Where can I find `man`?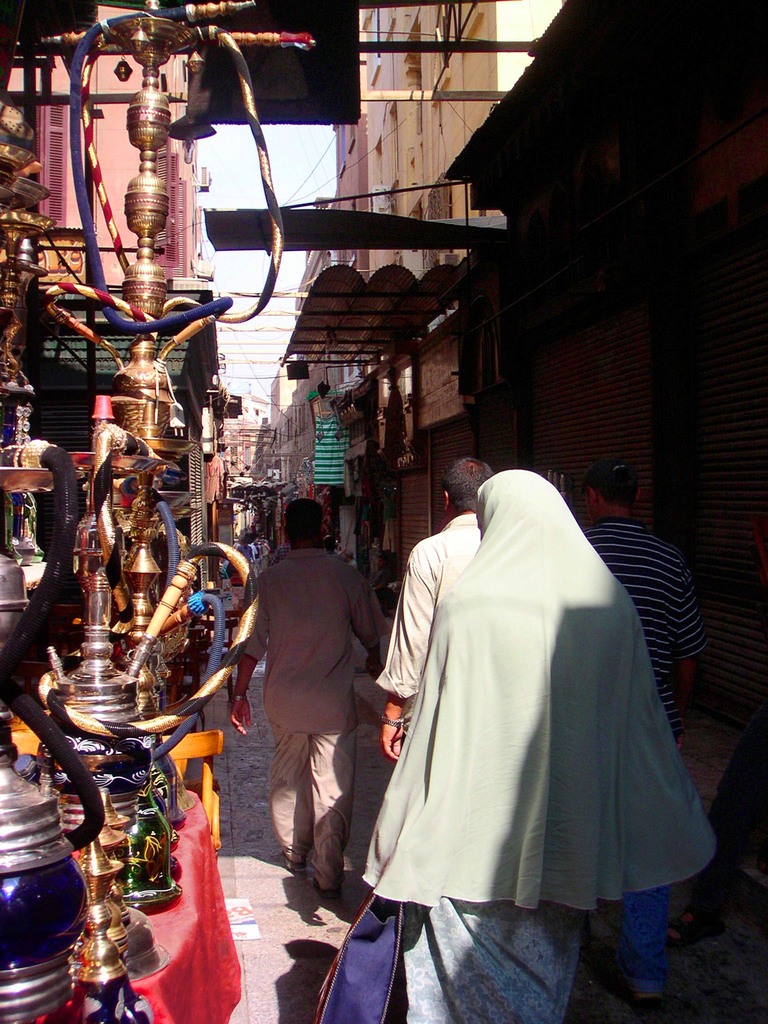
You can find it at {"x1": 364, "y1": 458, "x2": 547, "y2": 733}.
